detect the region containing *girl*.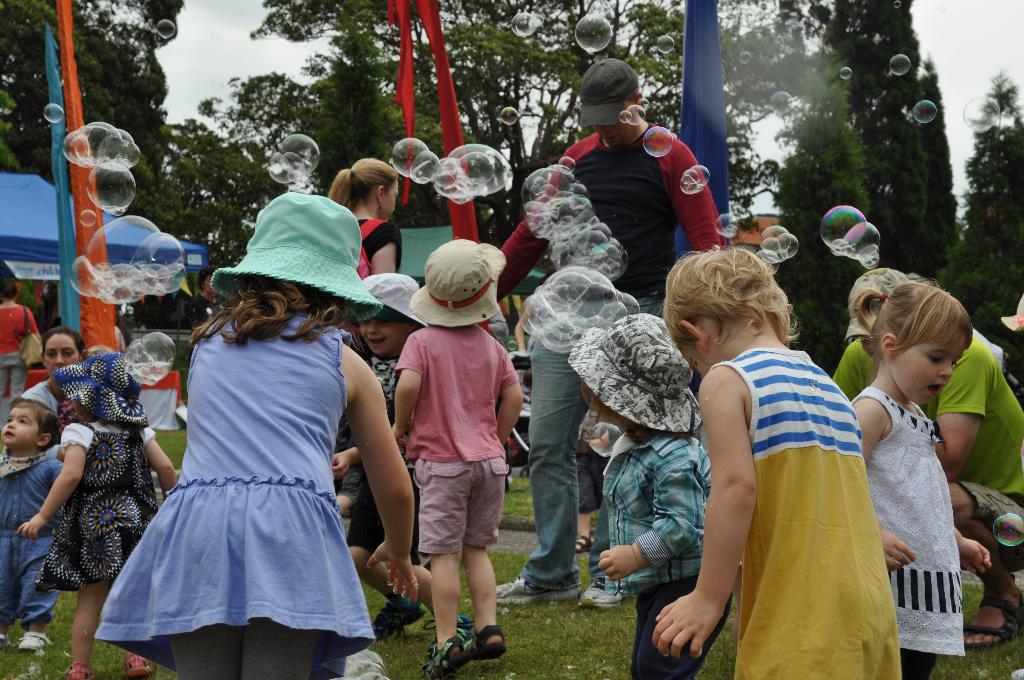
bbox(564, 310, 735, 679).
